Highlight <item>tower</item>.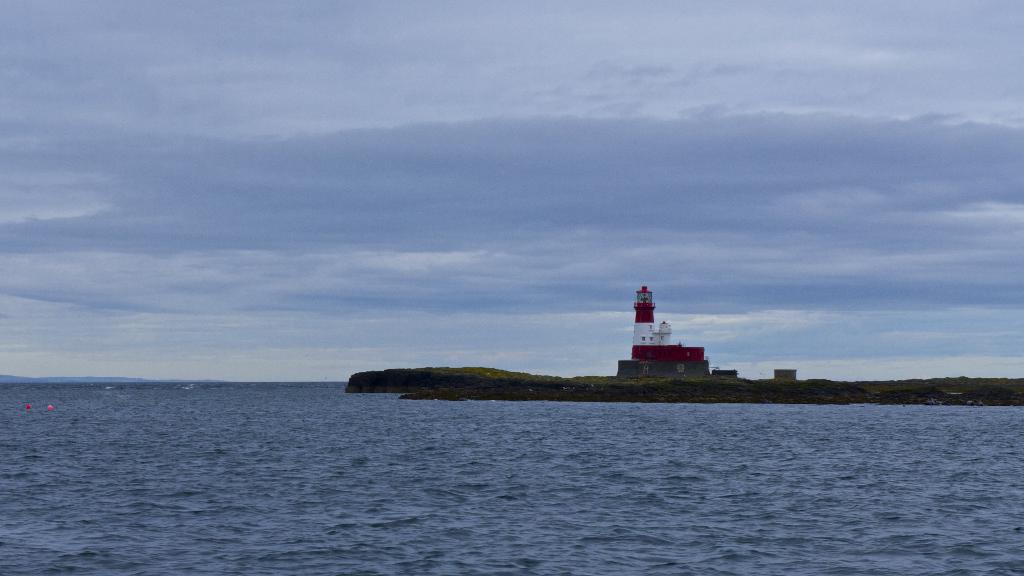
Highlighted region: Rect(632, 281, 707, 360).
